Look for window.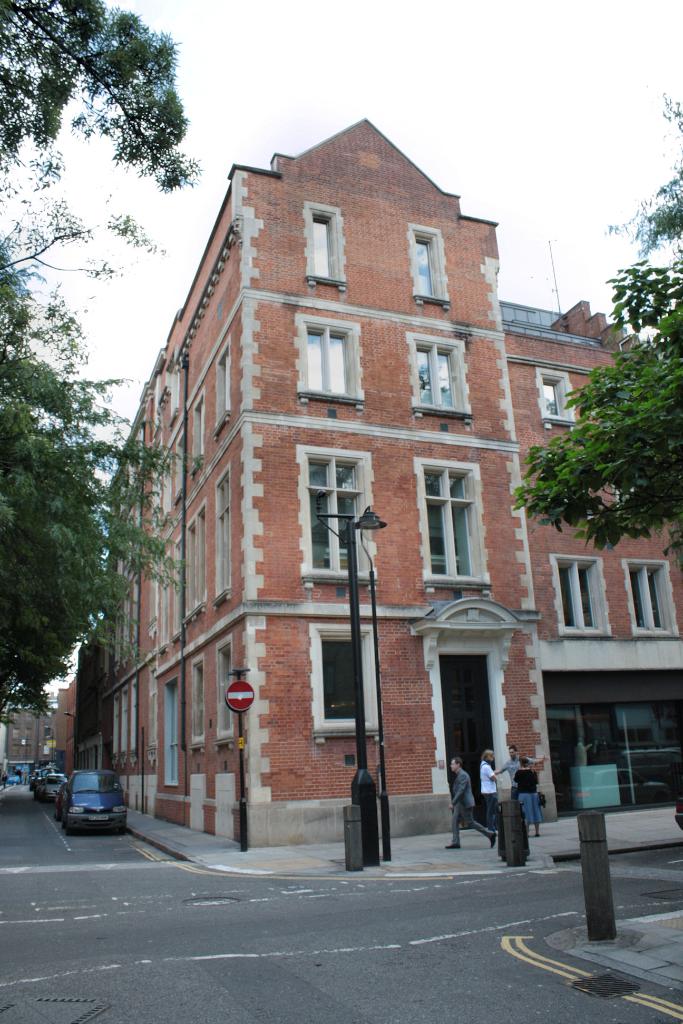
Found: bbox=(111, 676, 140, 764).
